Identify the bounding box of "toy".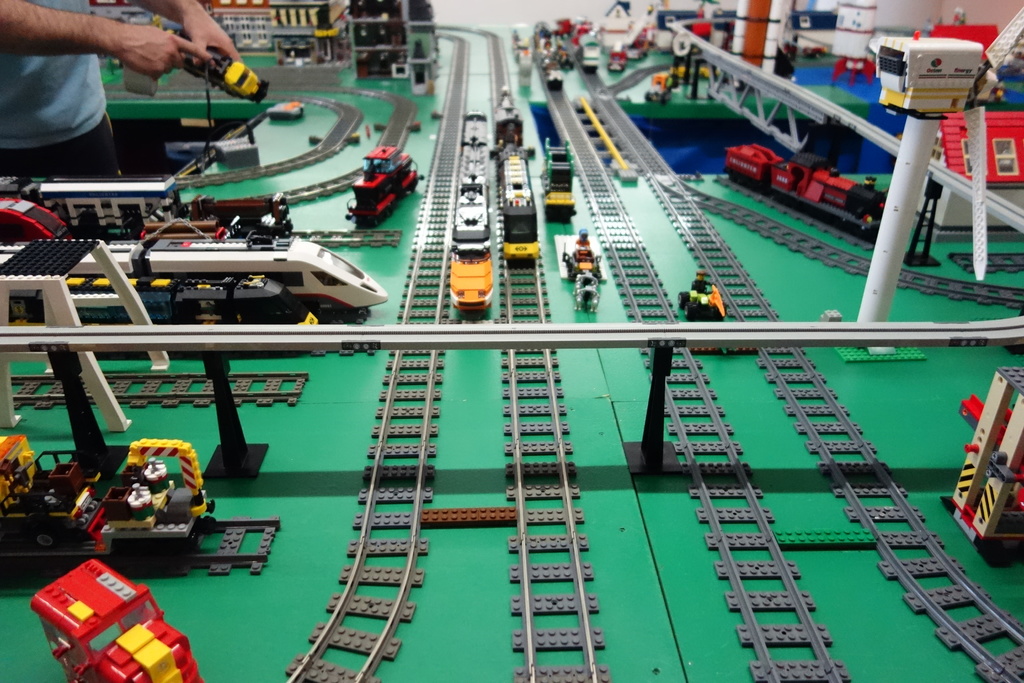
bbox=(173, 28, 267, 100).
